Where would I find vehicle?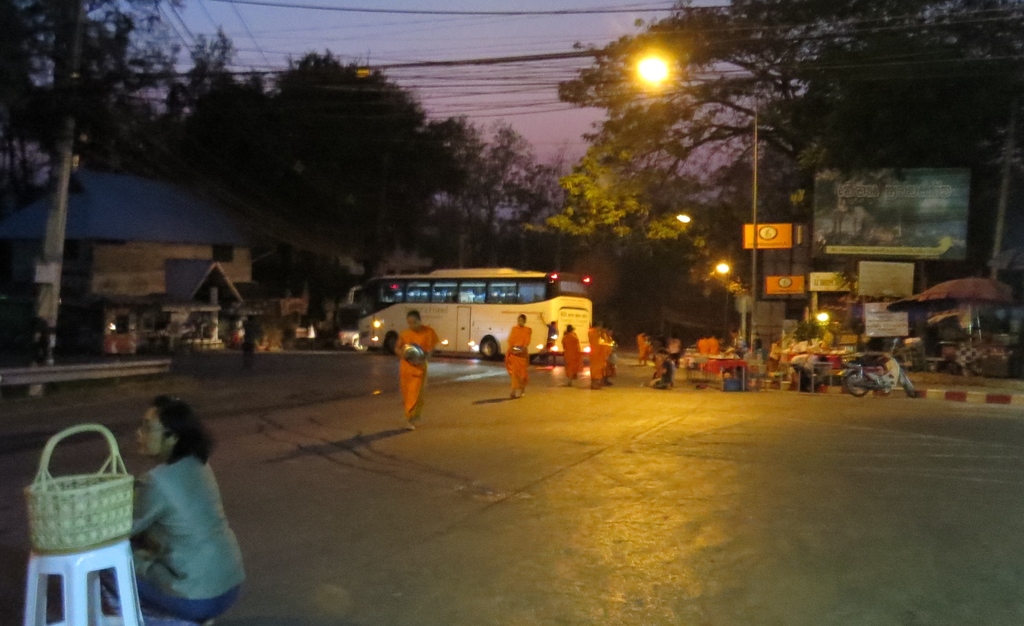
At select_region(359, 256, 613, 381).
